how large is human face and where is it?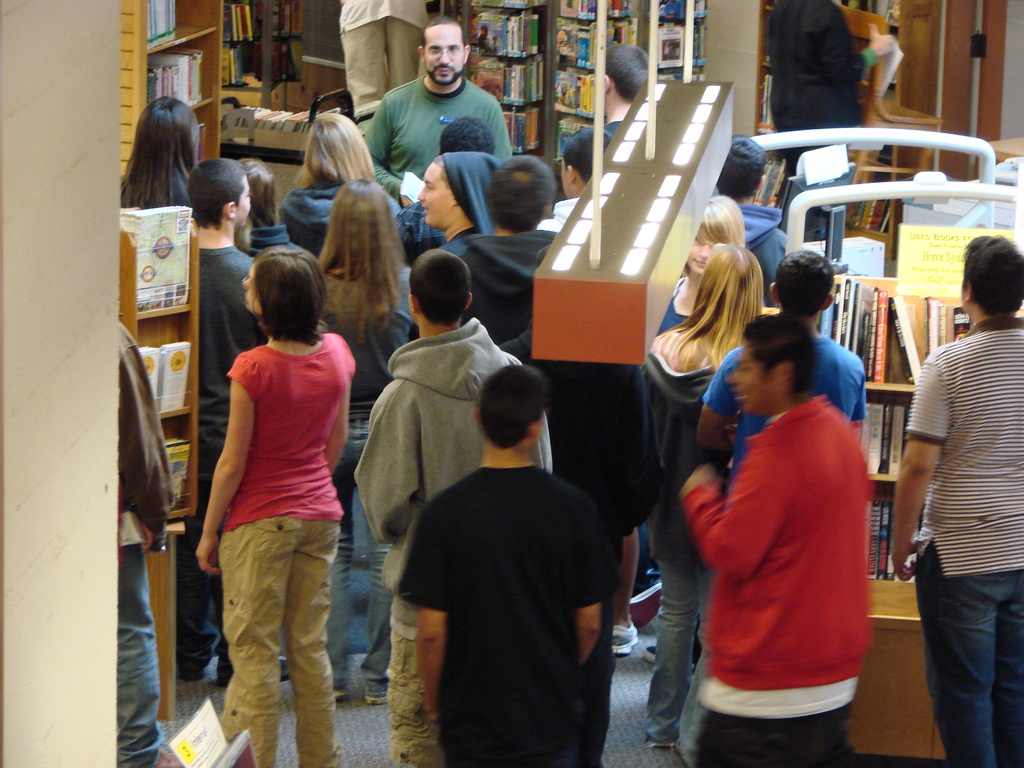
Bounding box: region(241, 274, 260, 314).
